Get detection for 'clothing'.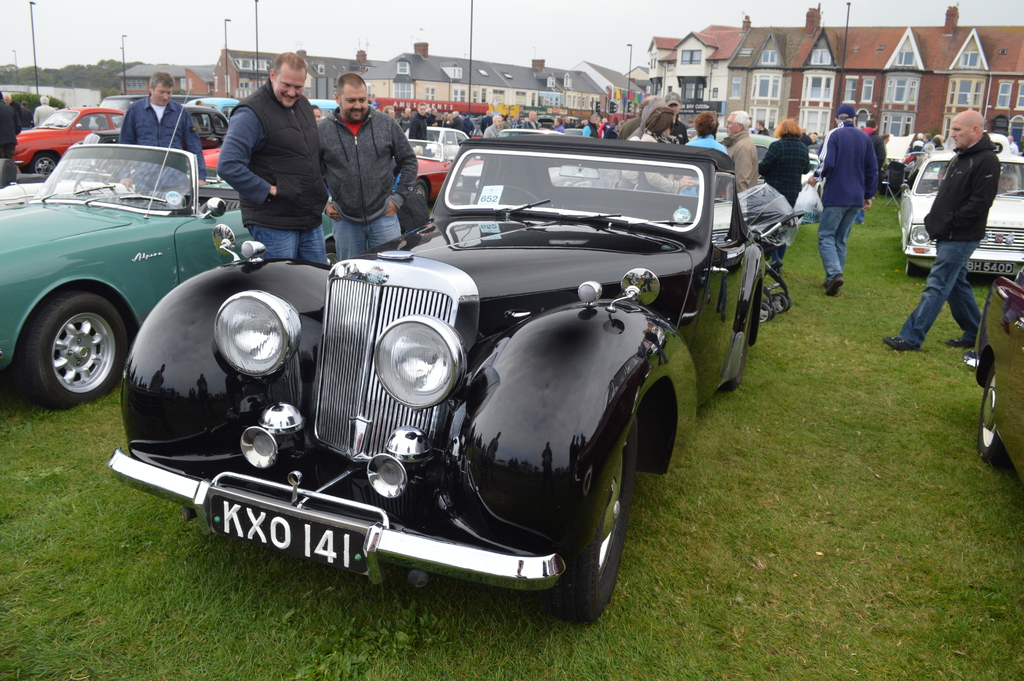
Detection: (893, 133, 1002, 348).
